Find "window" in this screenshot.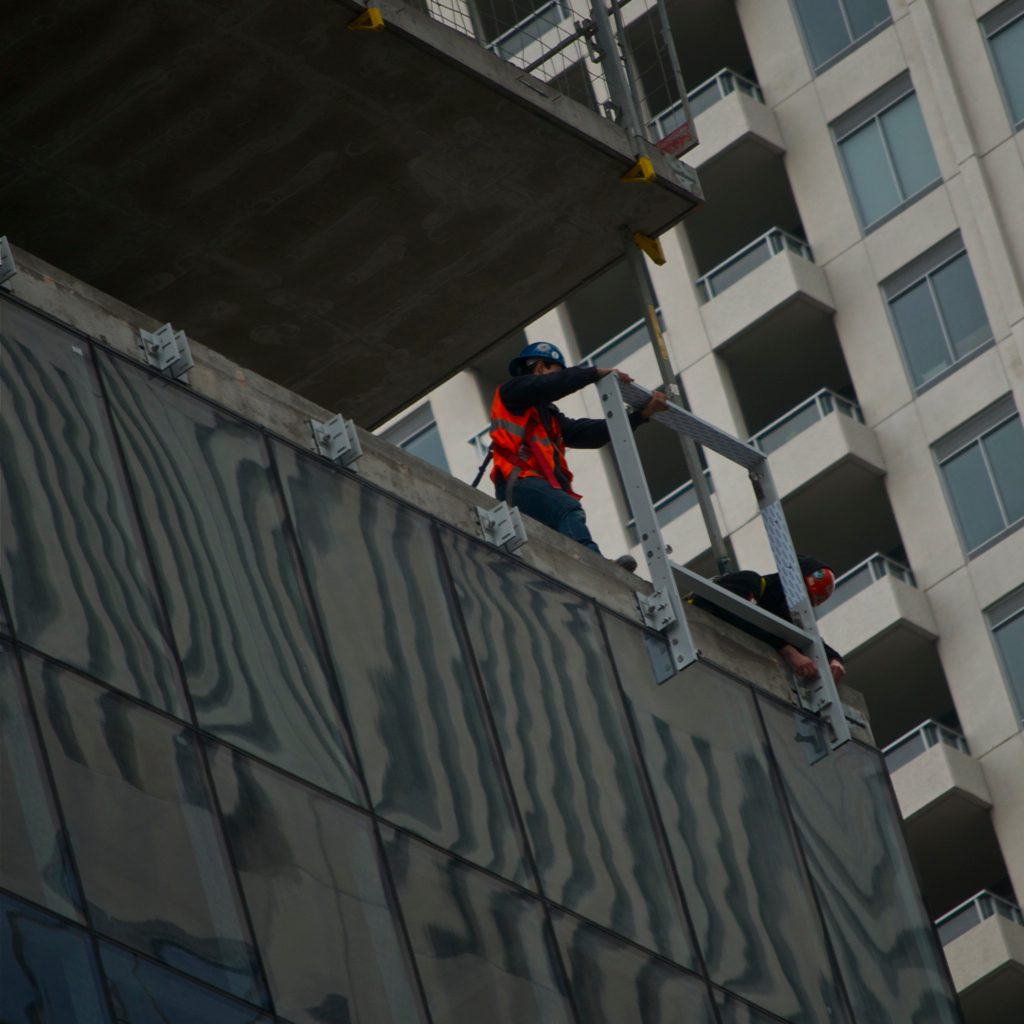
The bounding box for "window" is <box>874,228,1001,391</box>.
